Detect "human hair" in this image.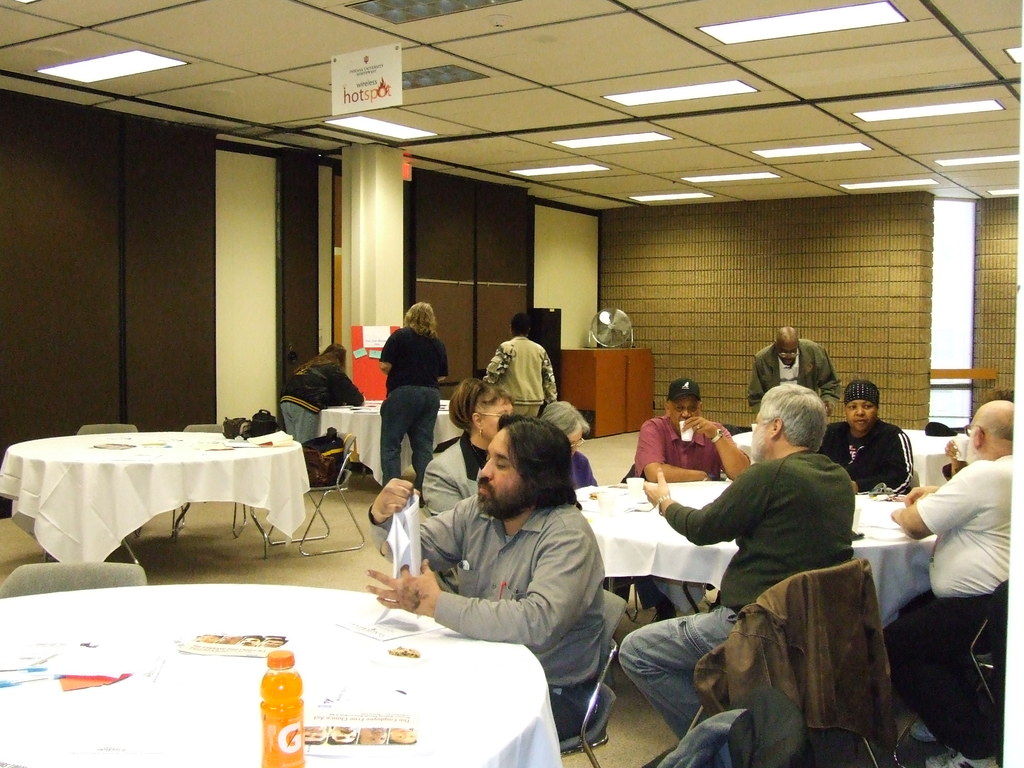
Detection: region(506, 312, 534, 336).
